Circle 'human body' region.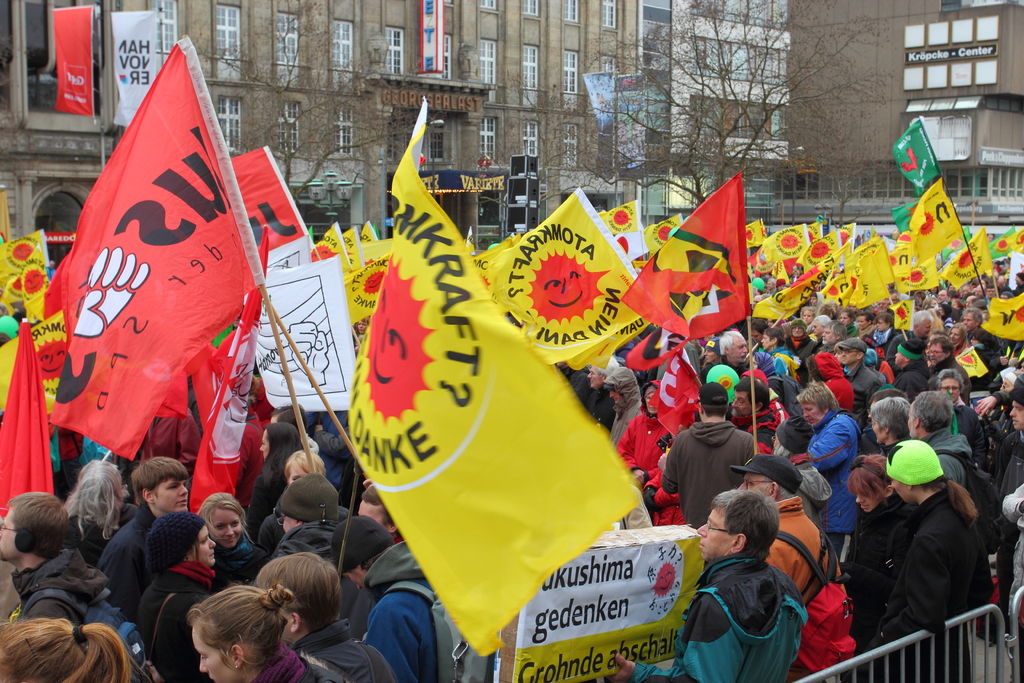
Region: locate(685, 485, 833, 680).
